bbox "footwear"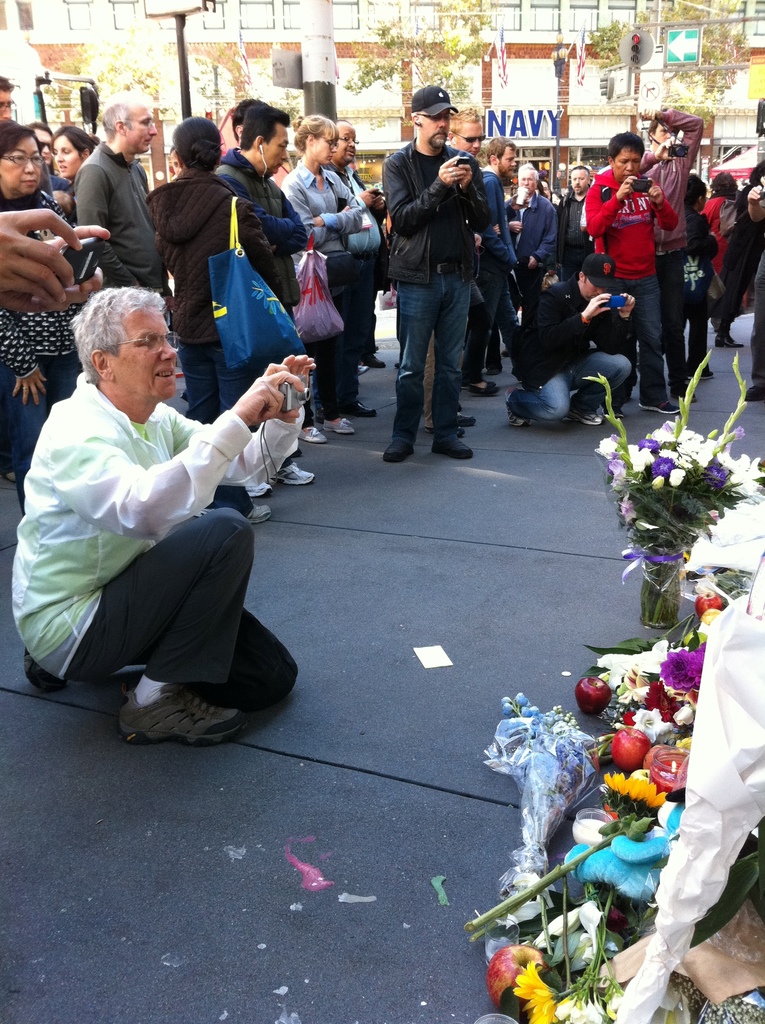
307 424 328 442
